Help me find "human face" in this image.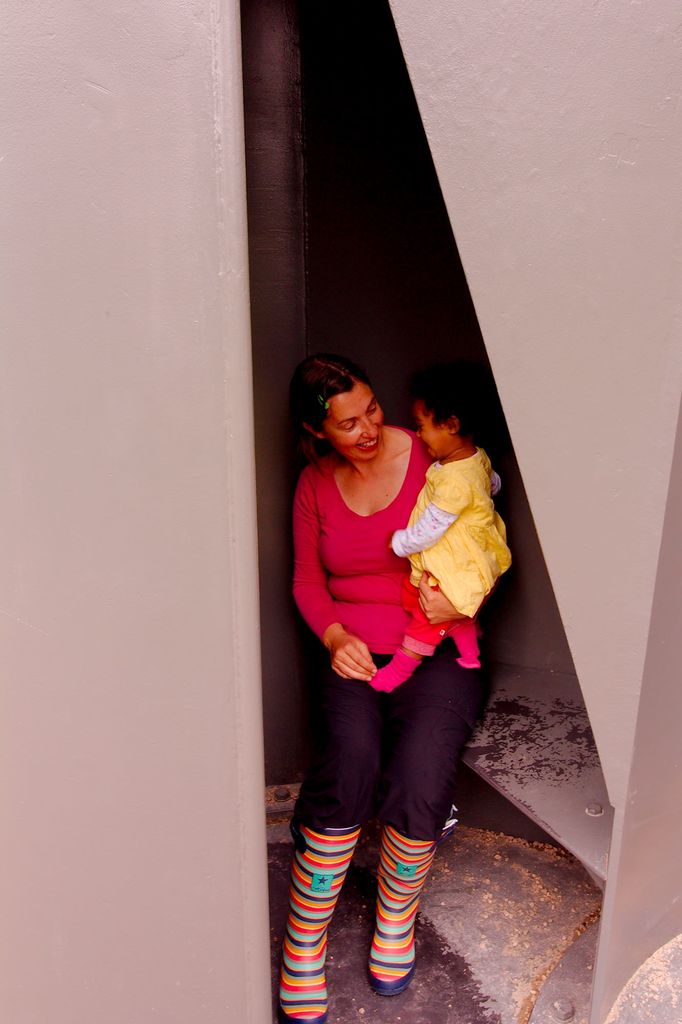
Found it: detection(412, 399, 452, 461).
